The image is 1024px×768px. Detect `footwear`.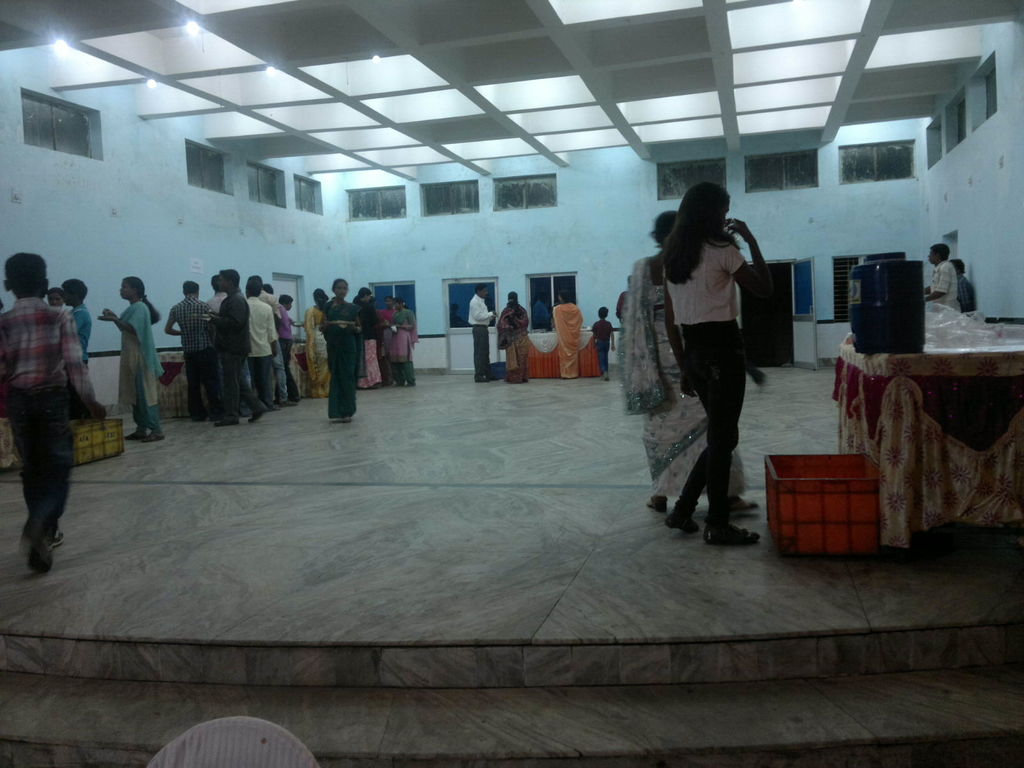
Detection: locate(214, 417, 239, 426).
